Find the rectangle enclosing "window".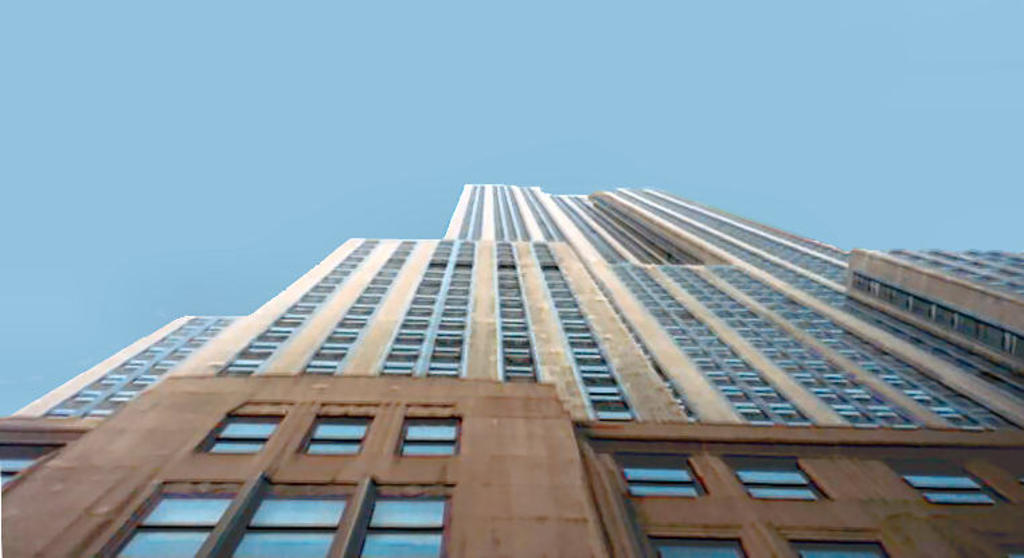
<box>899,453,1007,506</box>.
